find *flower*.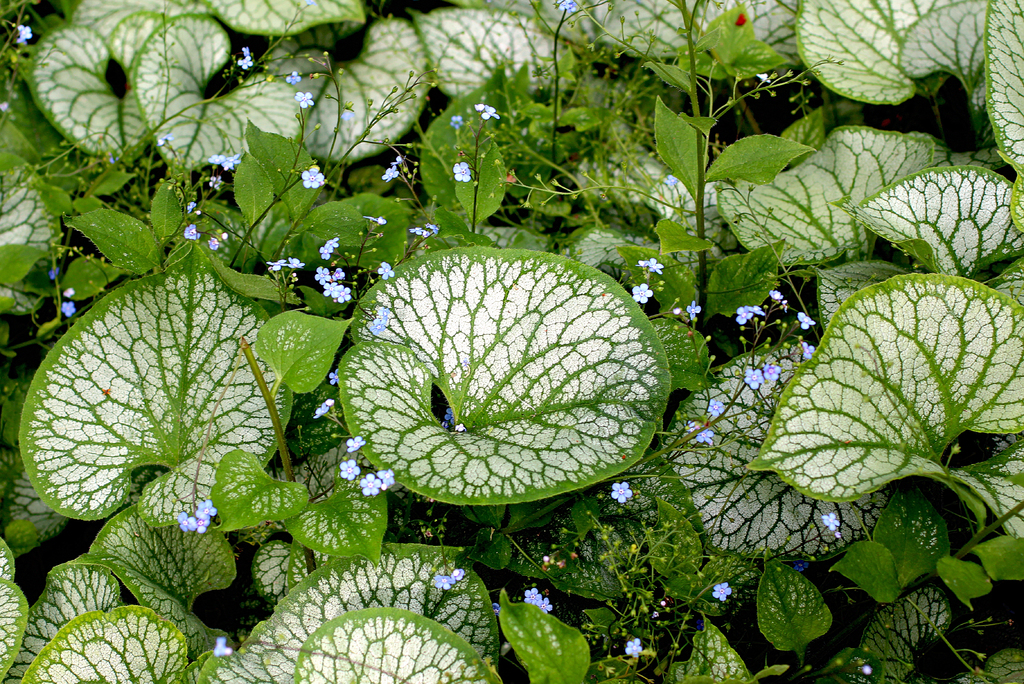
<box>311,401,331,418</box>.
